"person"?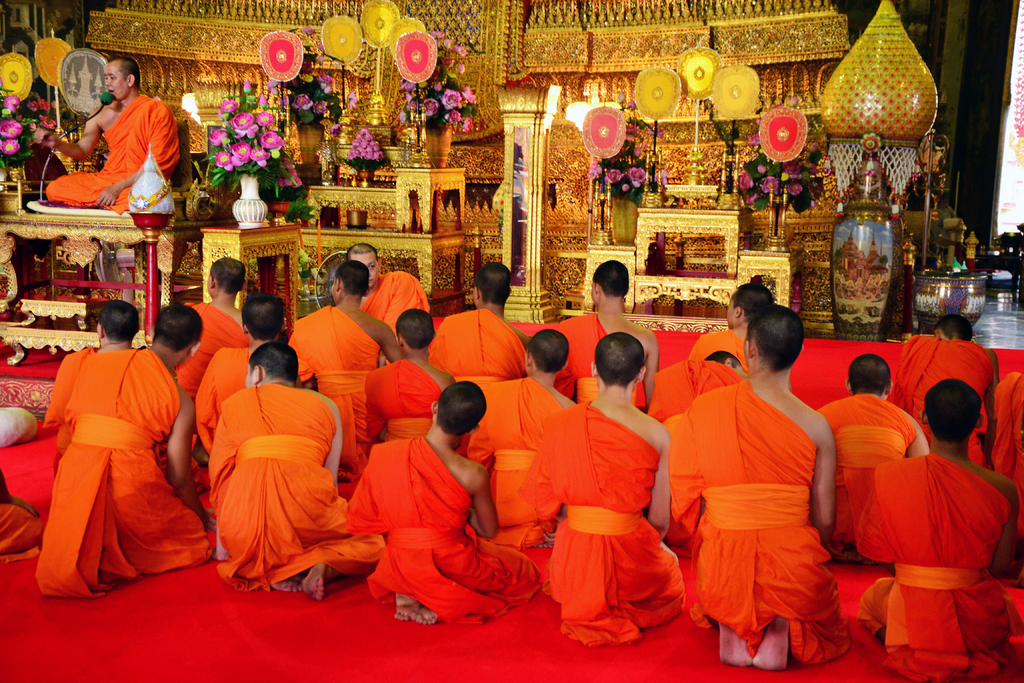
region(31, 59, 181, 211)
